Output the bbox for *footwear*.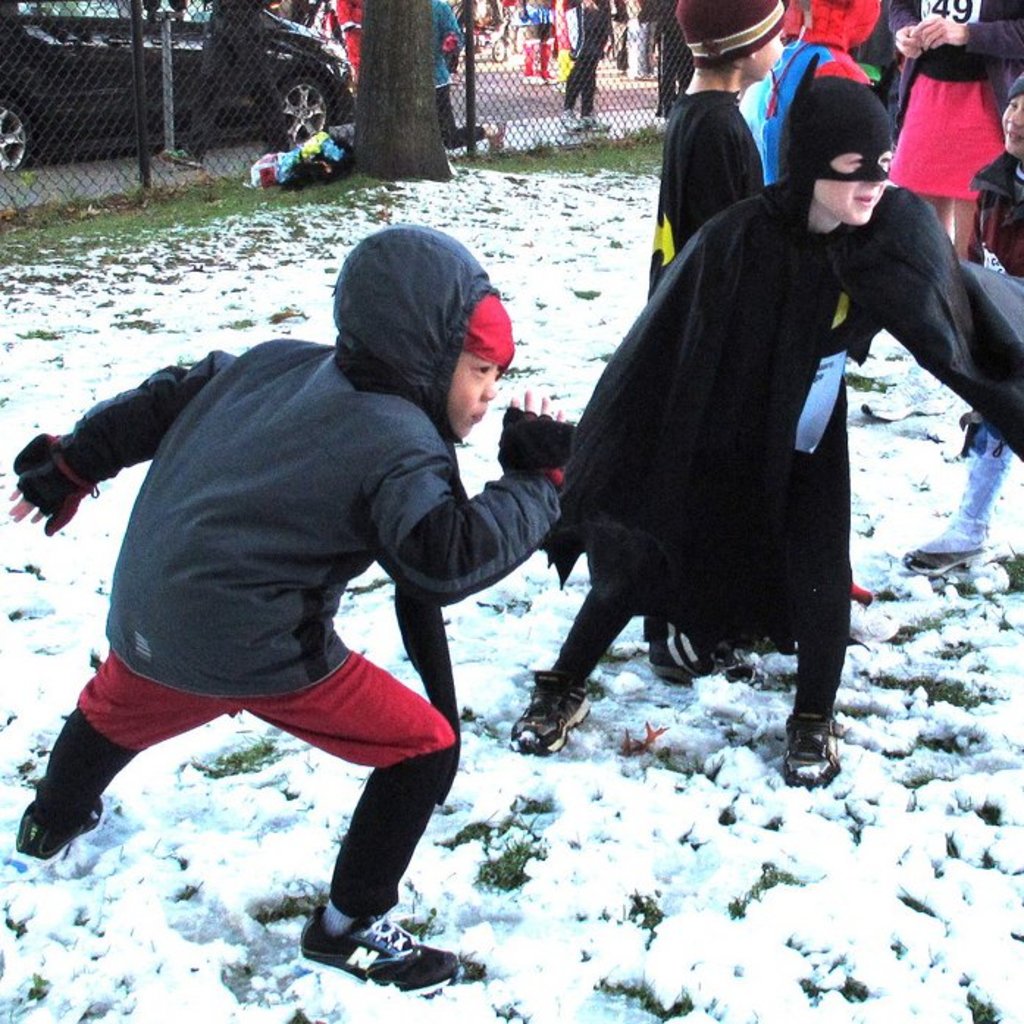
crop(491, 119, 505, 144).
